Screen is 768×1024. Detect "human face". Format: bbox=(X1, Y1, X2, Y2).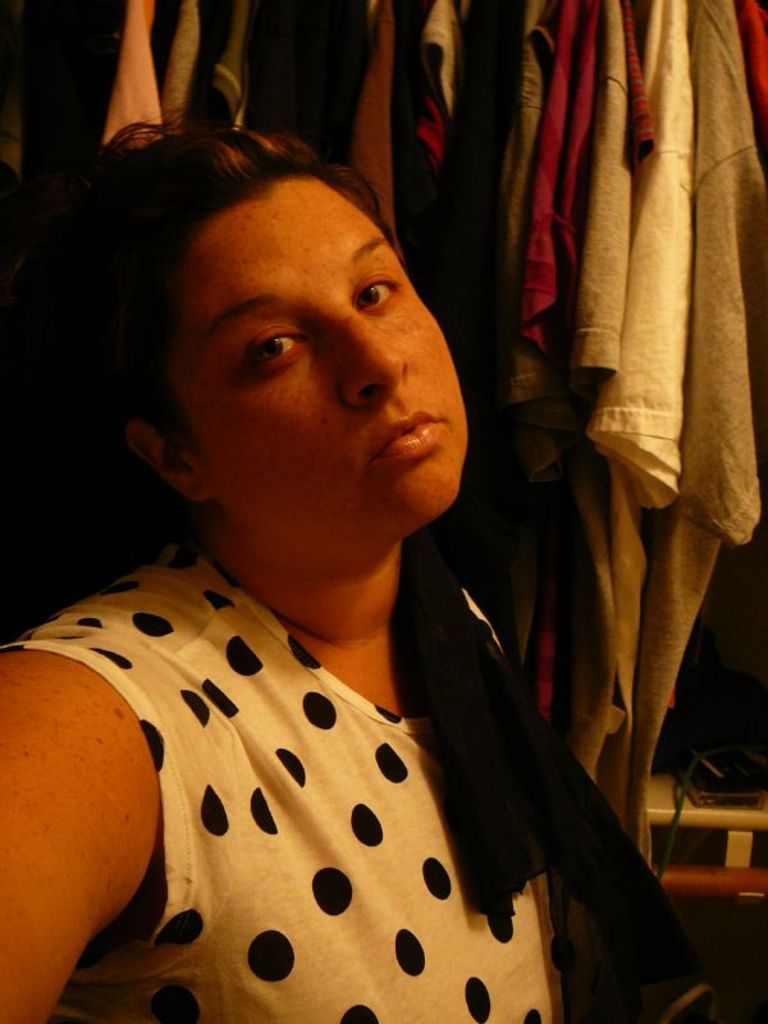
bbox=(175, 168, 472, 524).
